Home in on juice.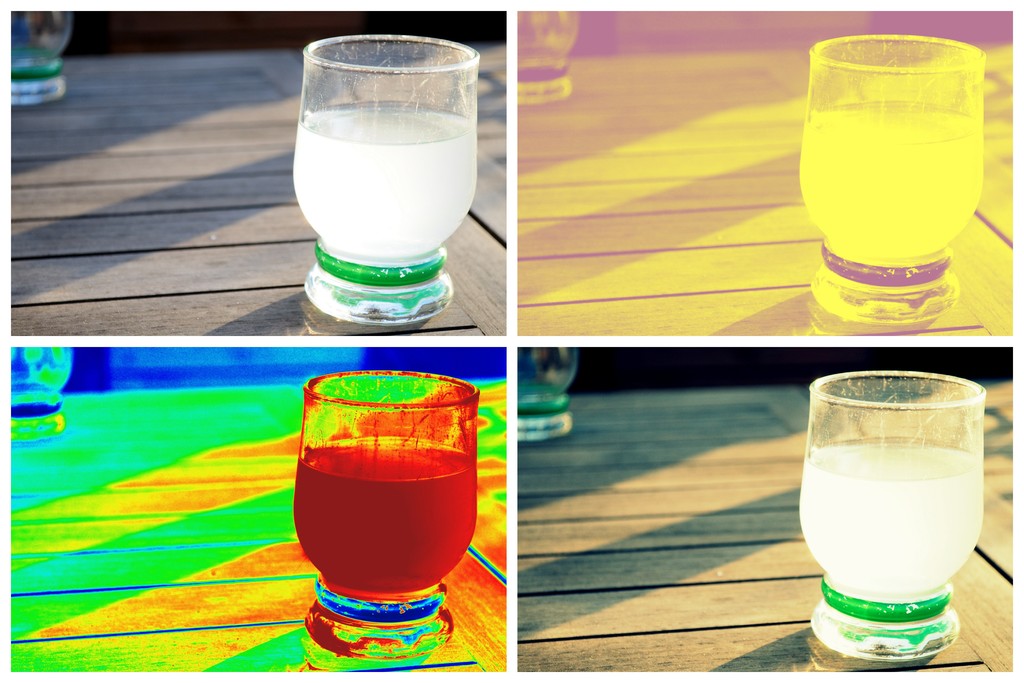
Homed in at region(797, 105, 982, 258).
